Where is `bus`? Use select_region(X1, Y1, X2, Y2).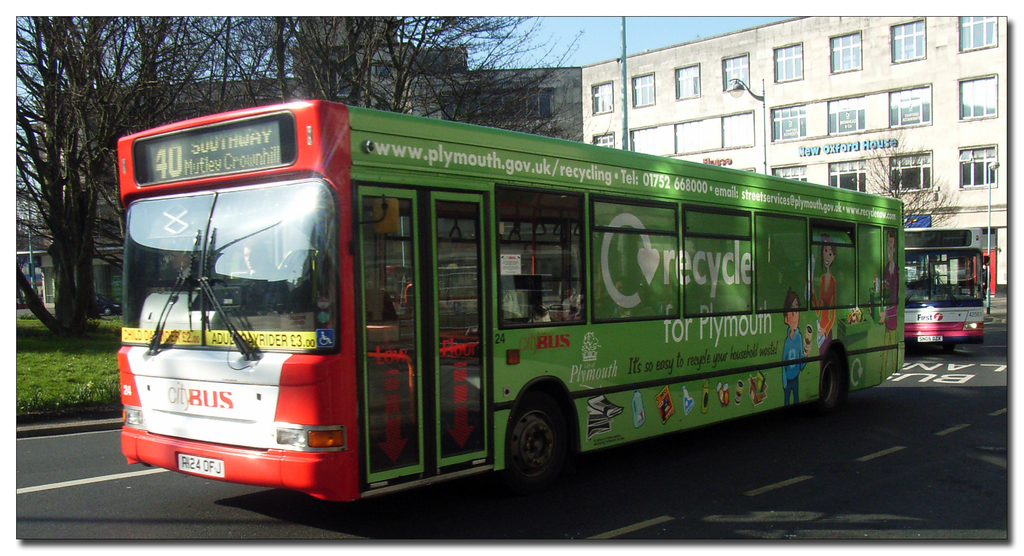
select_region(115, 94, 908, 508).
